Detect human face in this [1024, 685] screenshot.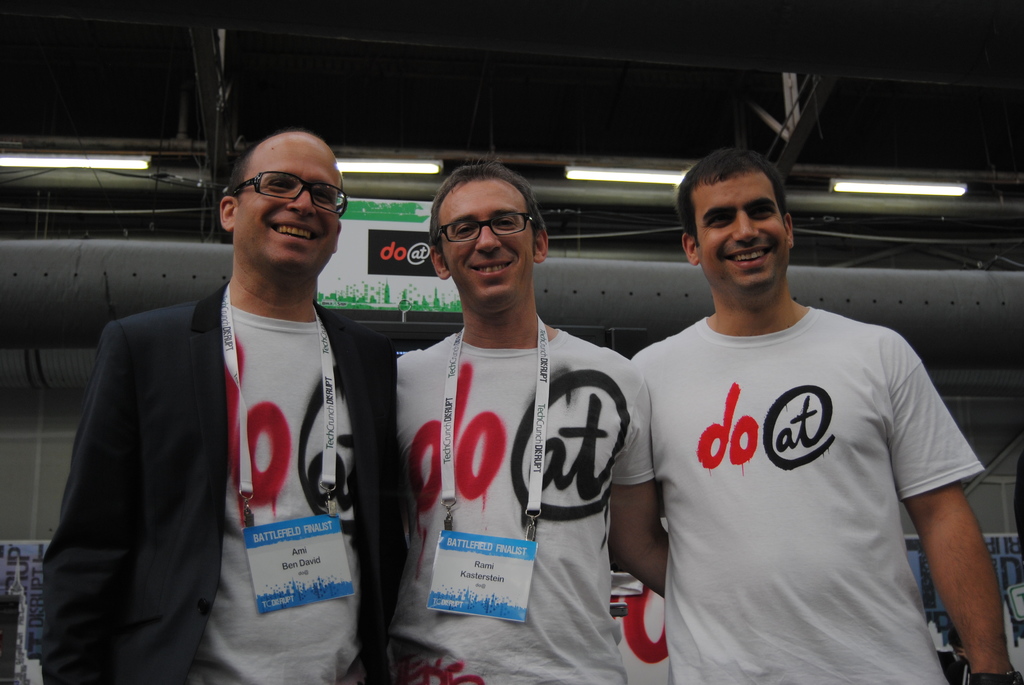
Detection: <box>698,180,788,290</box>.
